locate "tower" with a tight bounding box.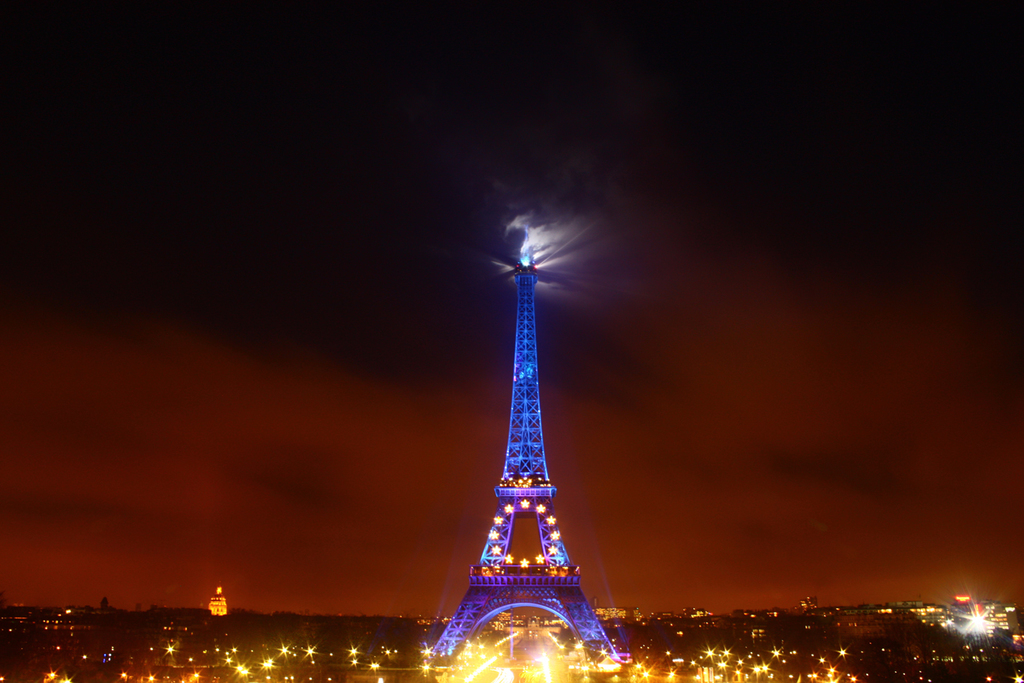
BBox(443, 232, 608, 632).
